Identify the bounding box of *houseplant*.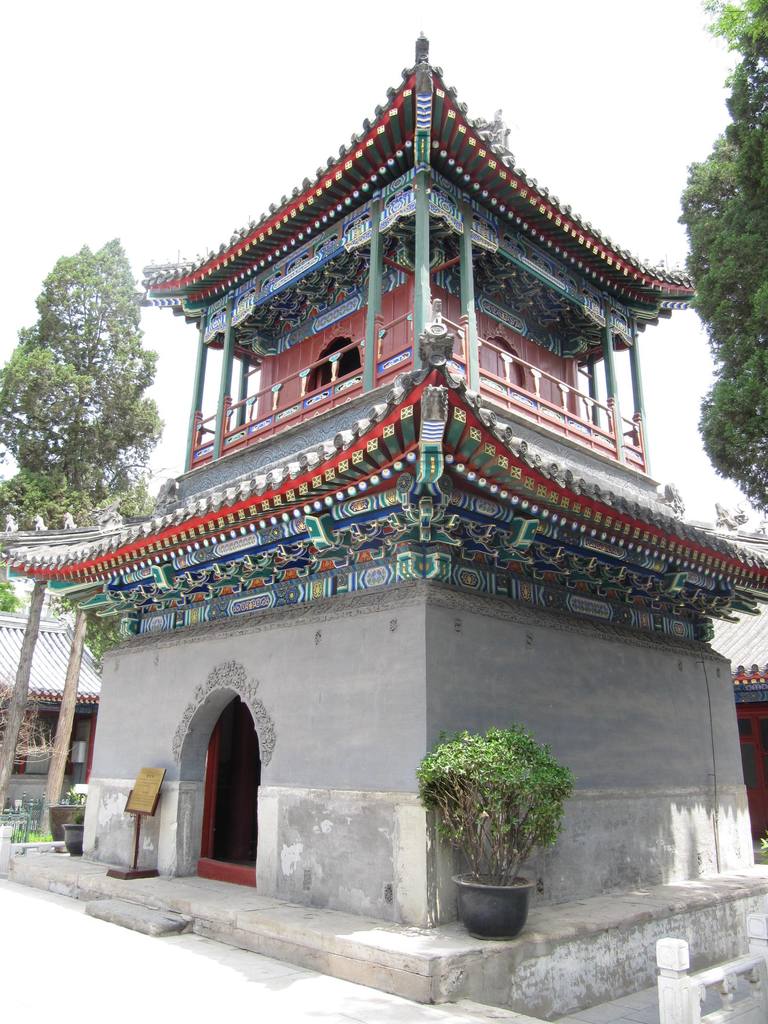
crop(40, 777, 93, 844).
